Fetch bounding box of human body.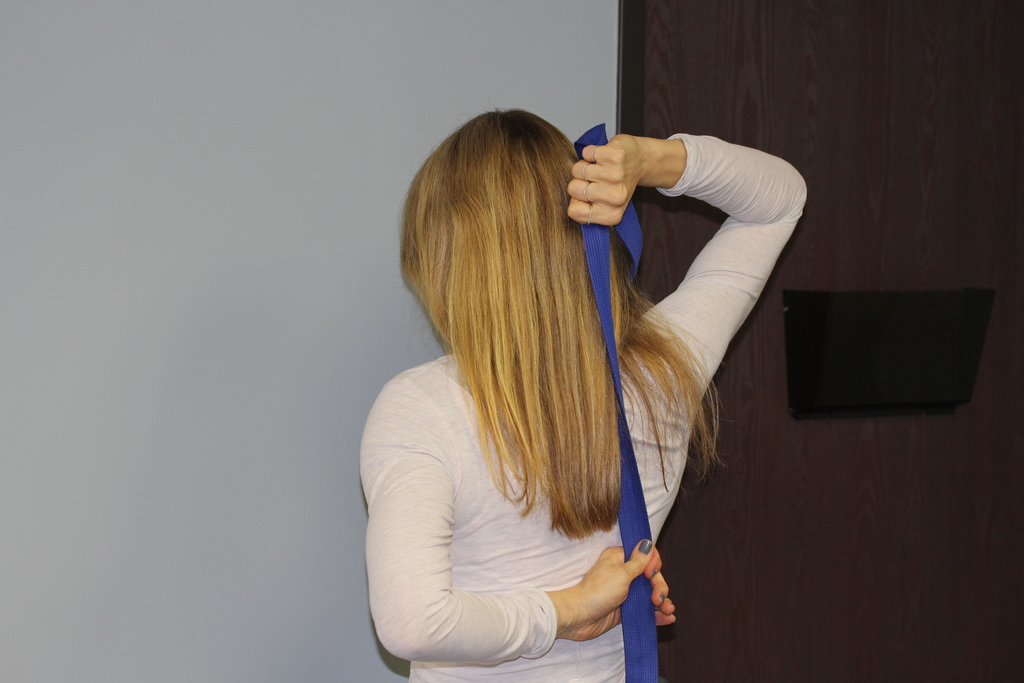
Bbox: 364/76/790/682.
